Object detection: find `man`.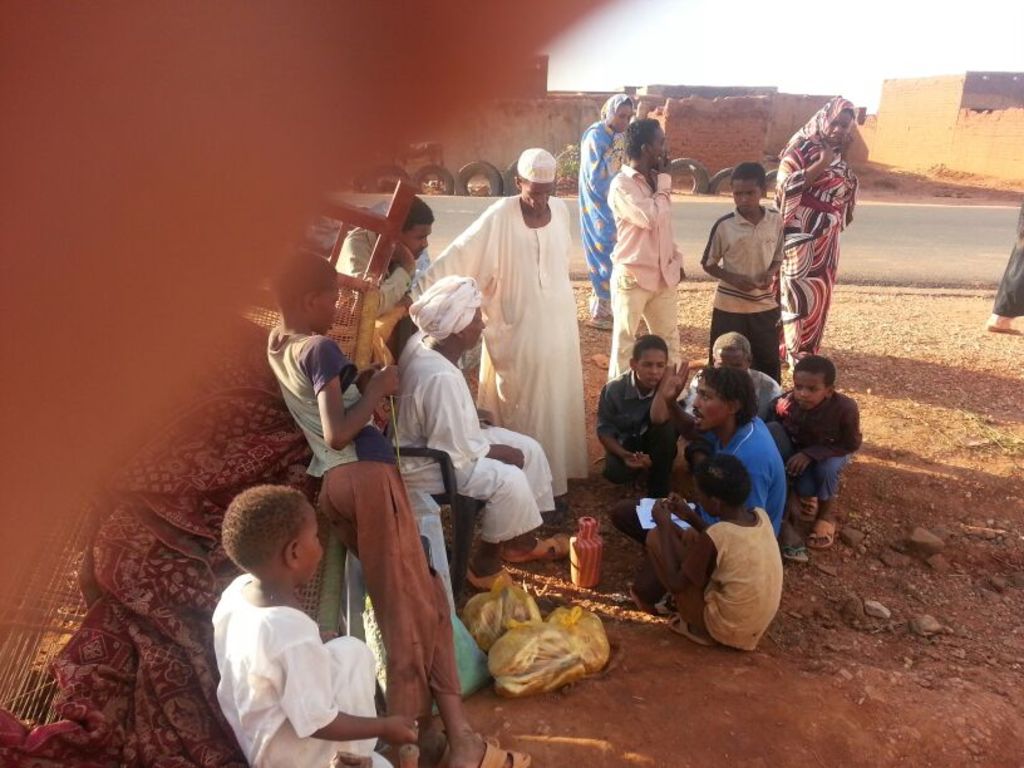
389, 275, 556, 591.
